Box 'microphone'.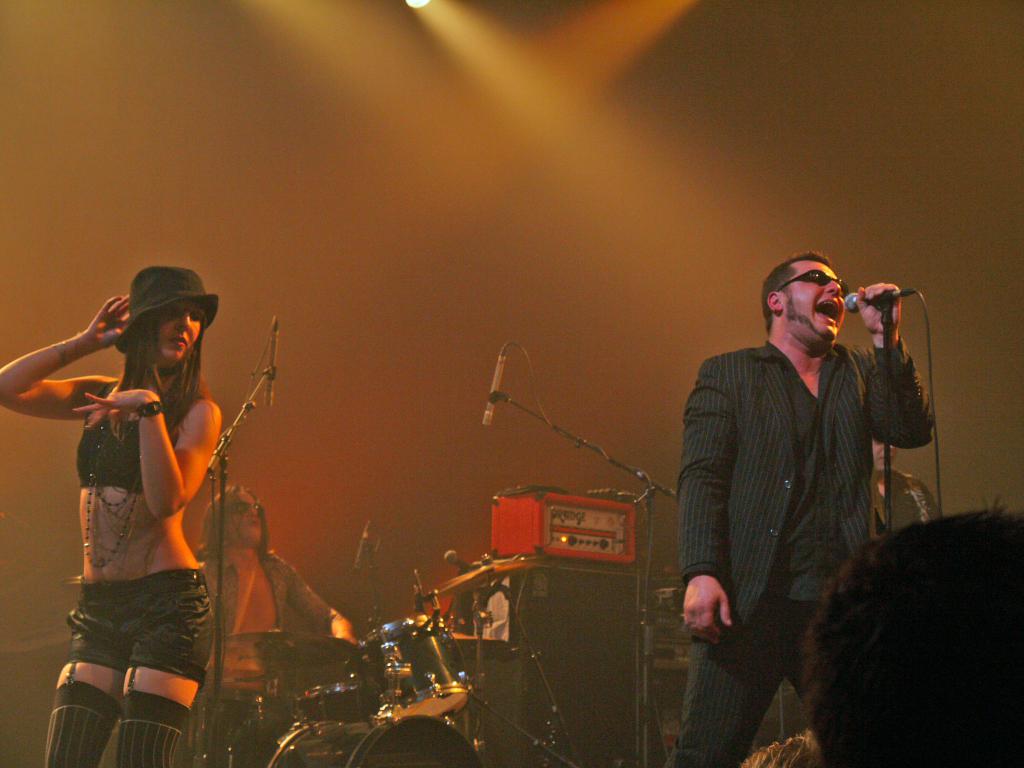
(left=443, top=547, right=477, bottom=574).
